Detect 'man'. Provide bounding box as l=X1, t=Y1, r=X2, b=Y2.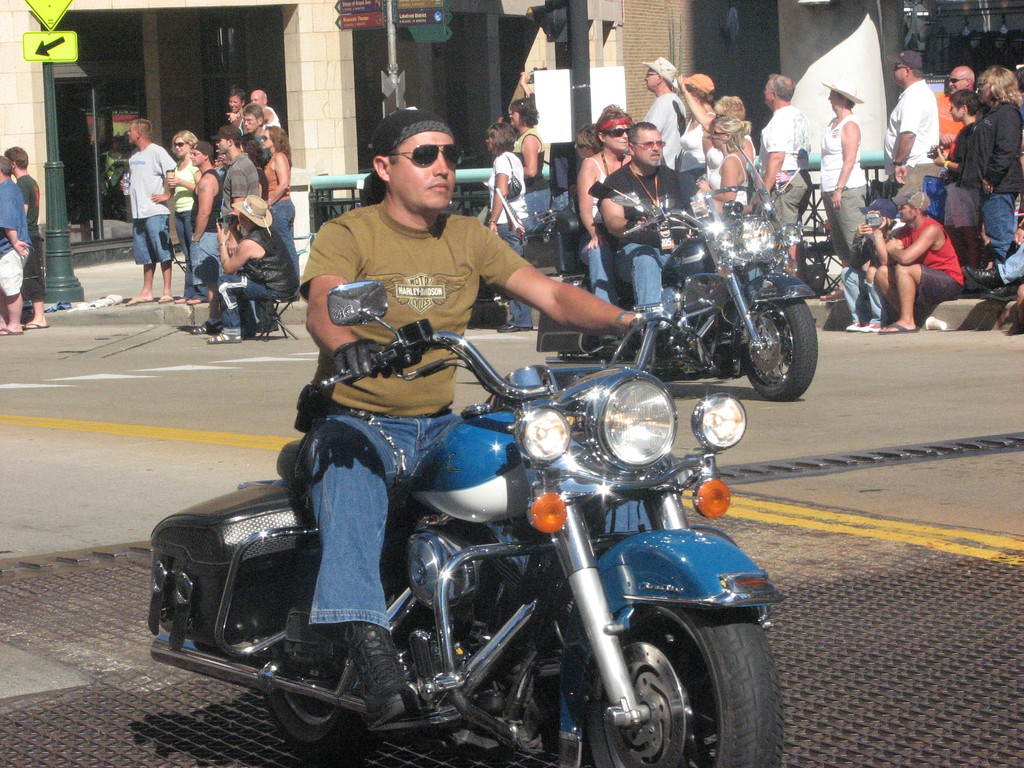
l=296, t=108, r=646, b=717.
